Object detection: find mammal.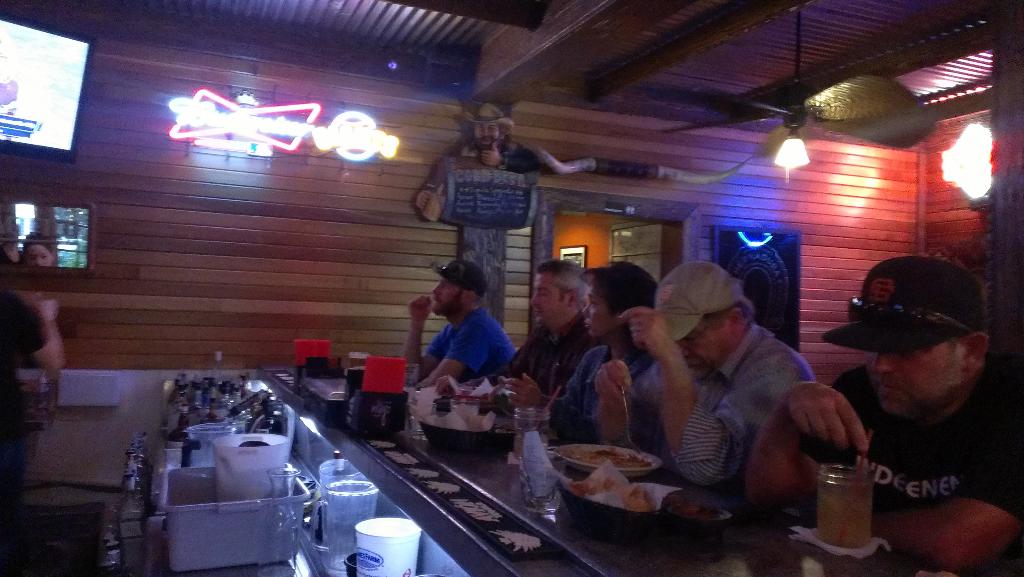
select_region(550, 250, 649, 442).
